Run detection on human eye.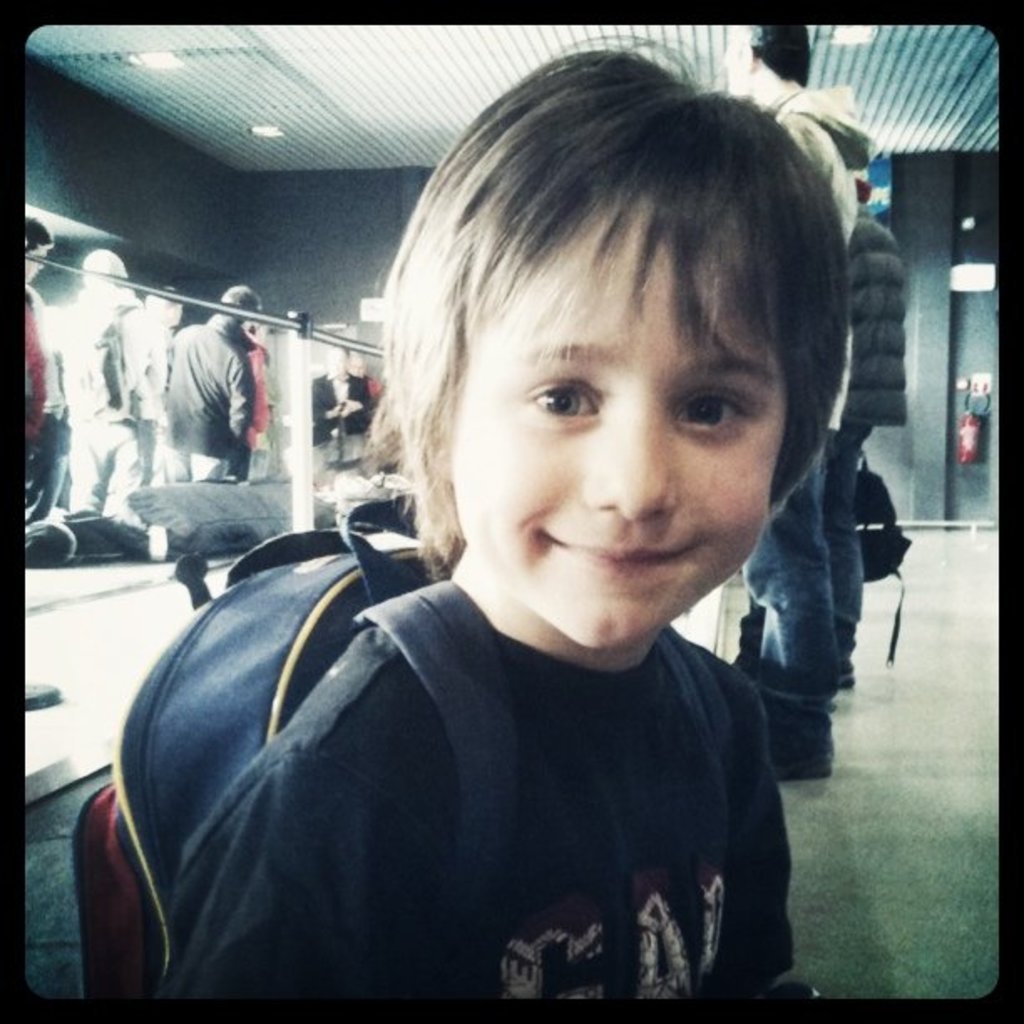
Result: (510, 365, 619, 437).
